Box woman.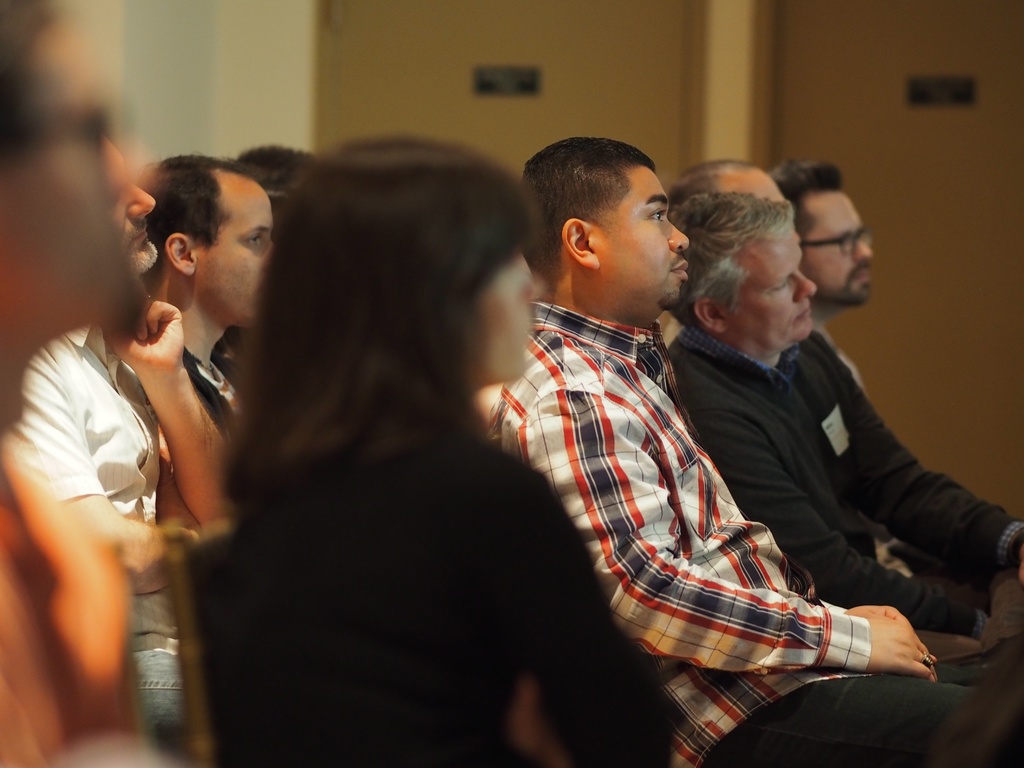
crop(160, 118, 602, 767).
